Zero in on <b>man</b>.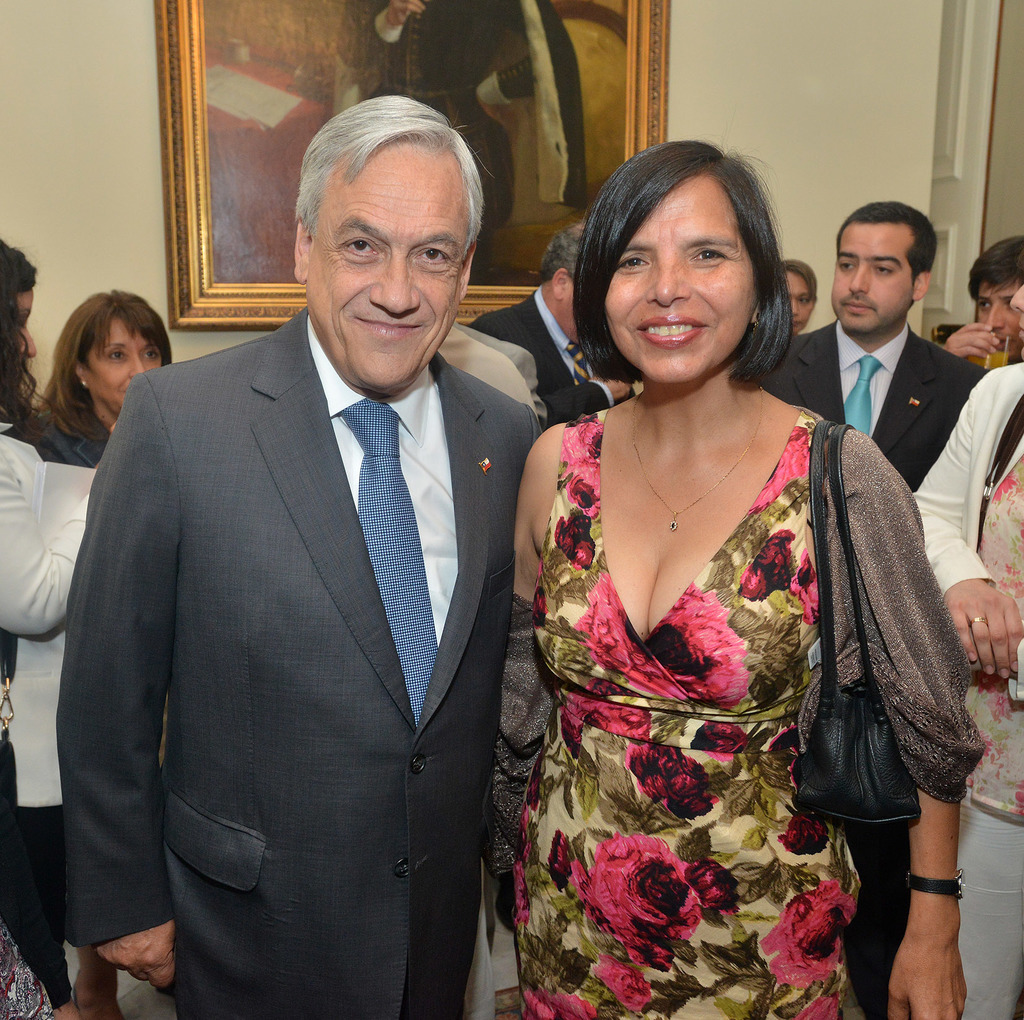
Zeroed in: [x1=757, y1=202, x2=992, y2=1019].
